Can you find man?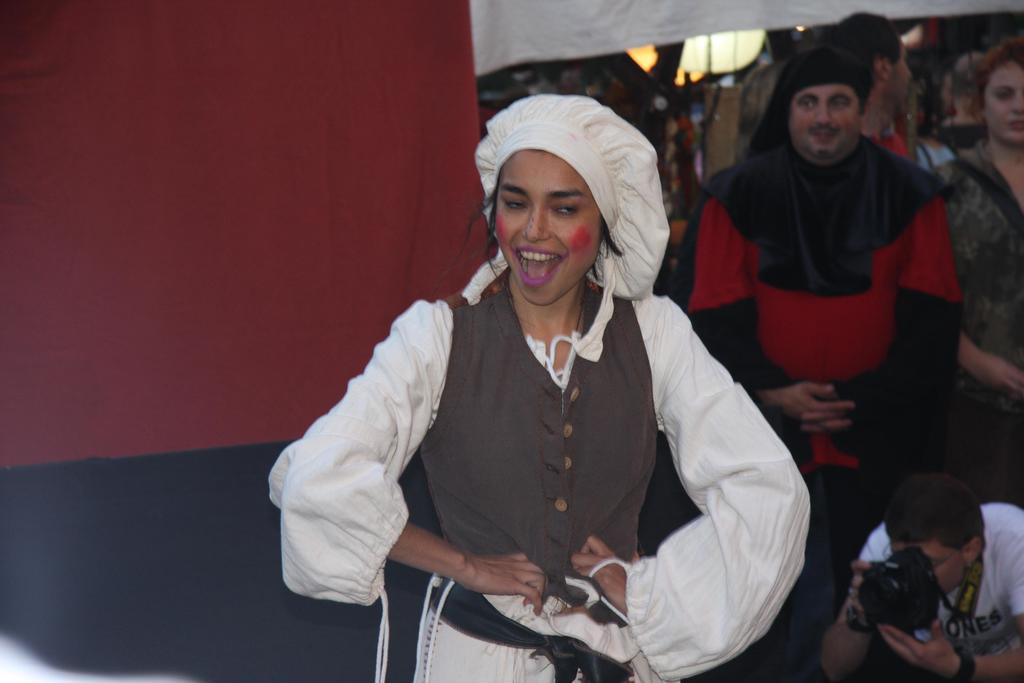
Yes, bounding box: l=821, t=470, r=1023, b=682.
